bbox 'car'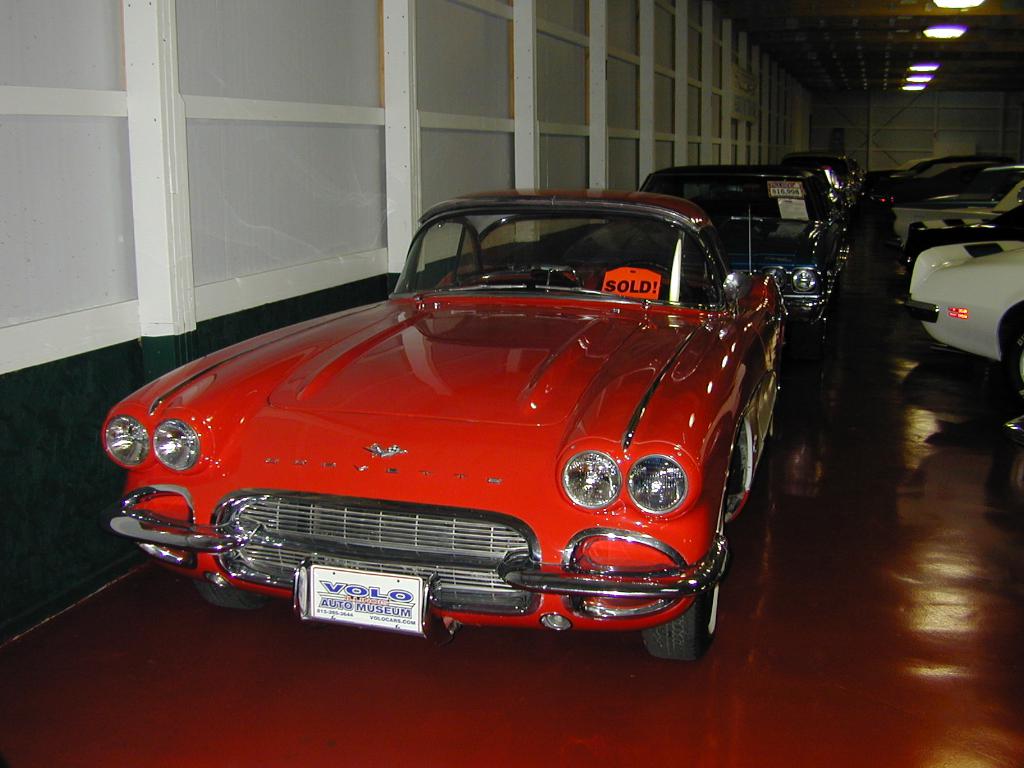
880, 157, 1023, 244
